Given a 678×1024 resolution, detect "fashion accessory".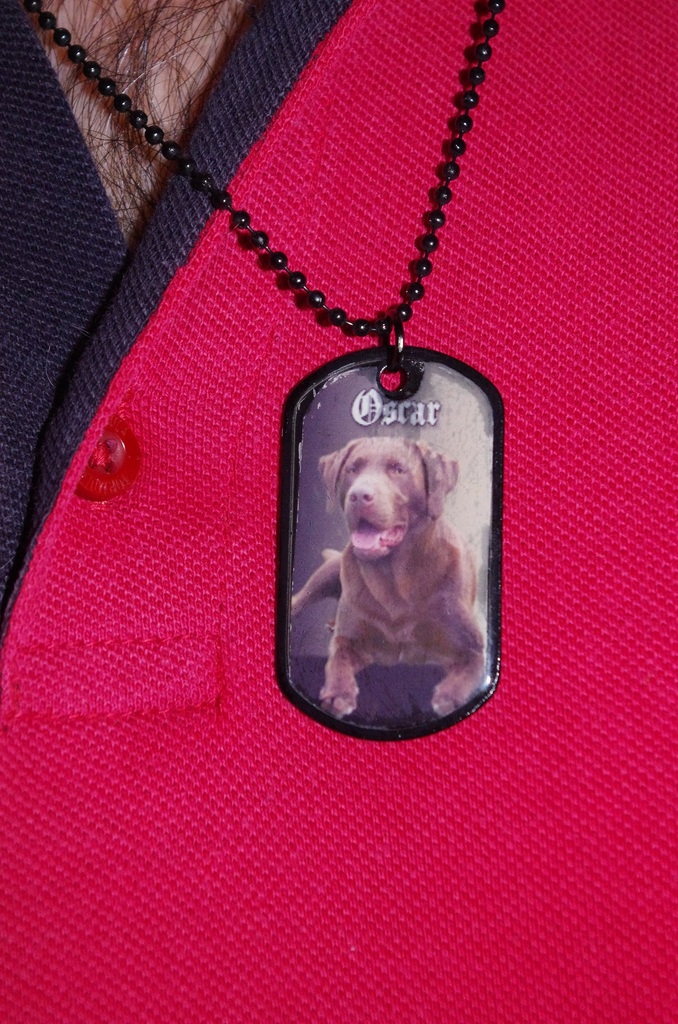
<box>26,0,509,743</box>.
